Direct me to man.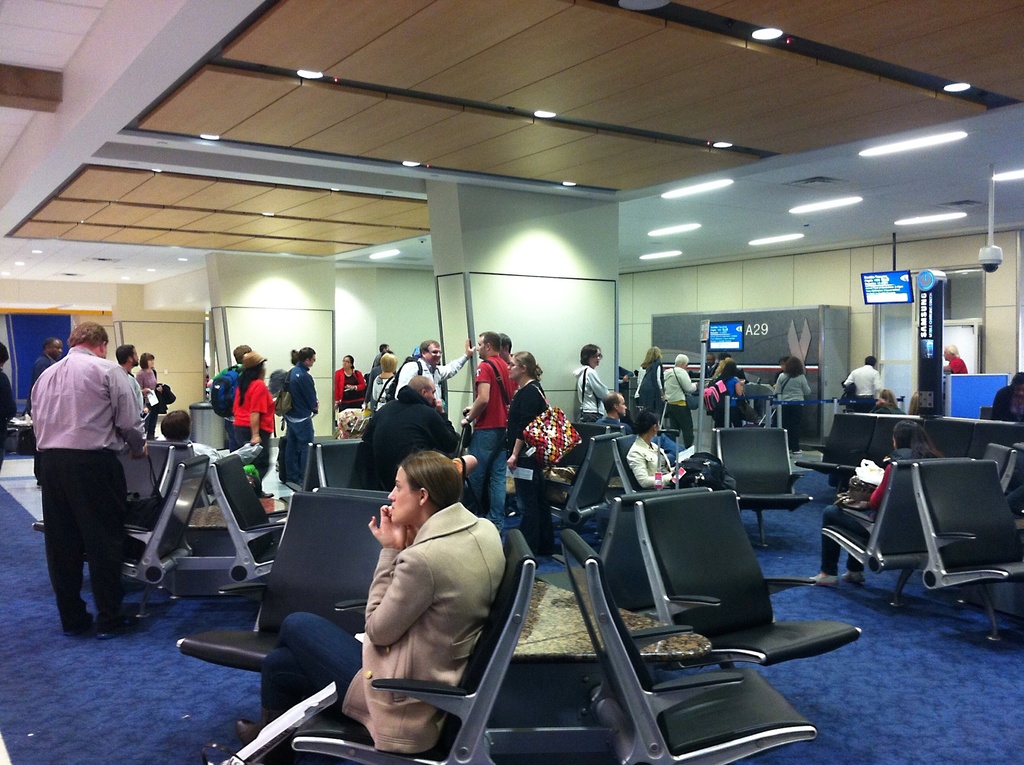
Direction: bbox=[842, 356, 879, 418].
